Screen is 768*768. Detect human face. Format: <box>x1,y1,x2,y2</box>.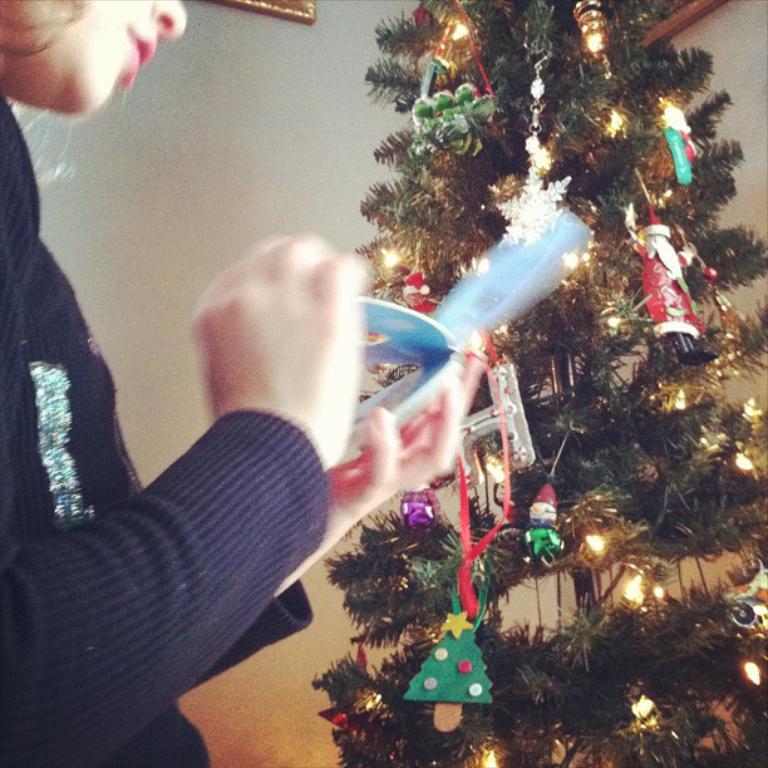
<box>0,0,192,120</box>.
